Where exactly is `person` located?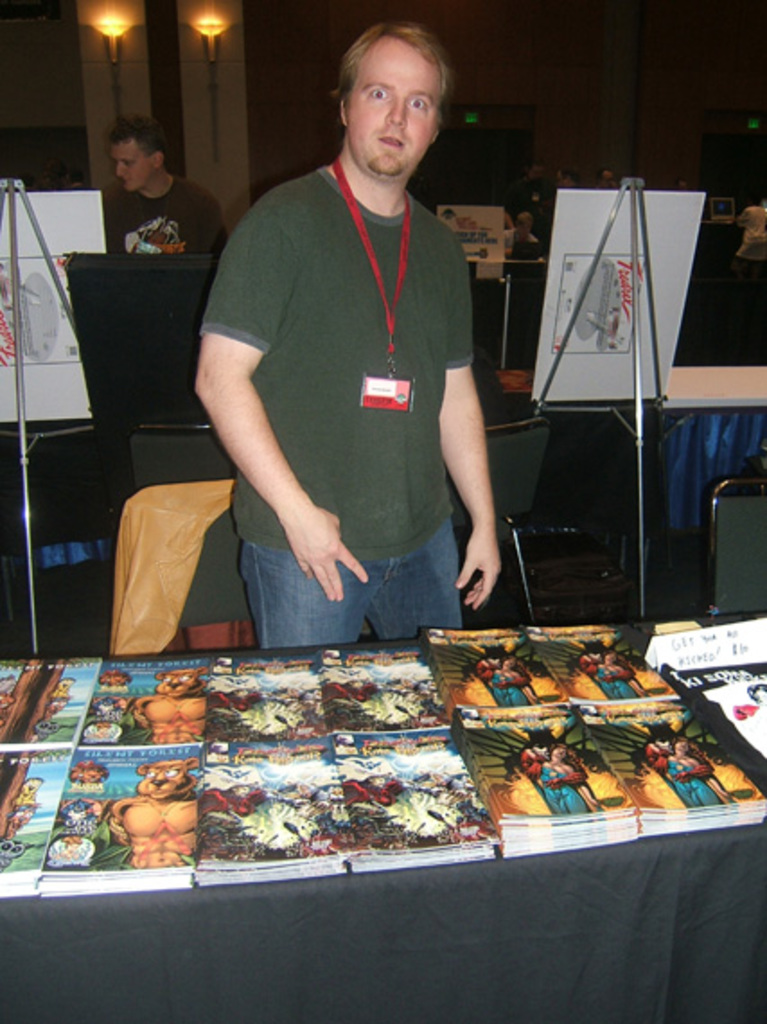
Its bounding box is x1=99 y1=106 x2=223 y2=257.
